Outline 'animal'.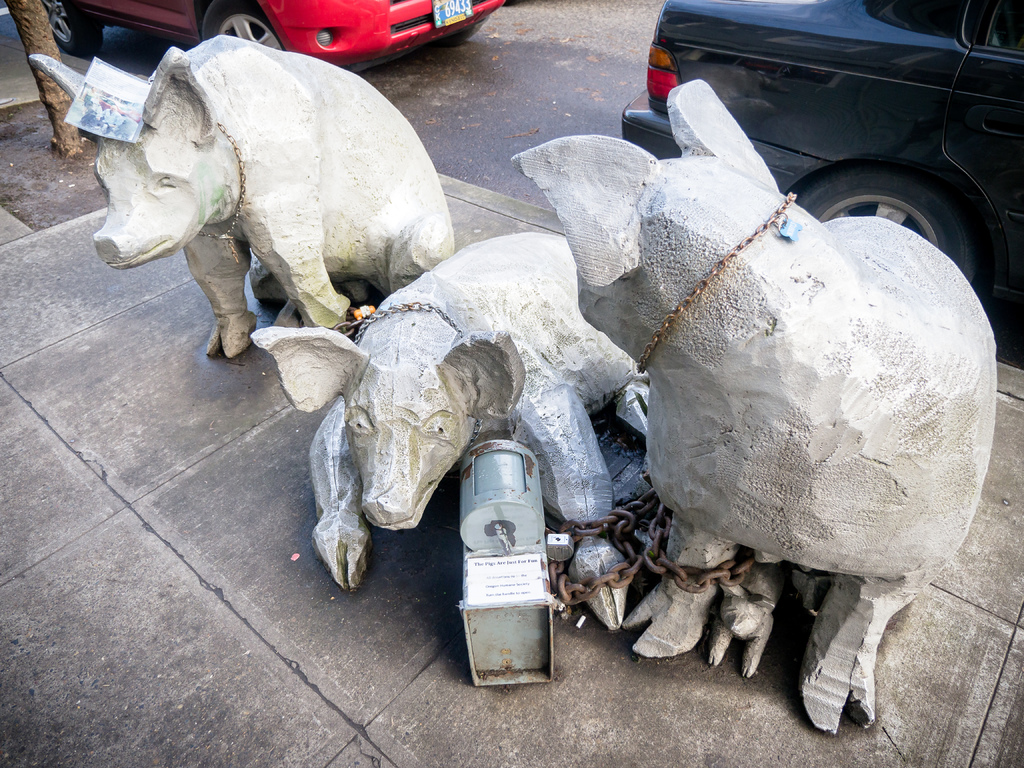
Outline: 27 33 458 358.
